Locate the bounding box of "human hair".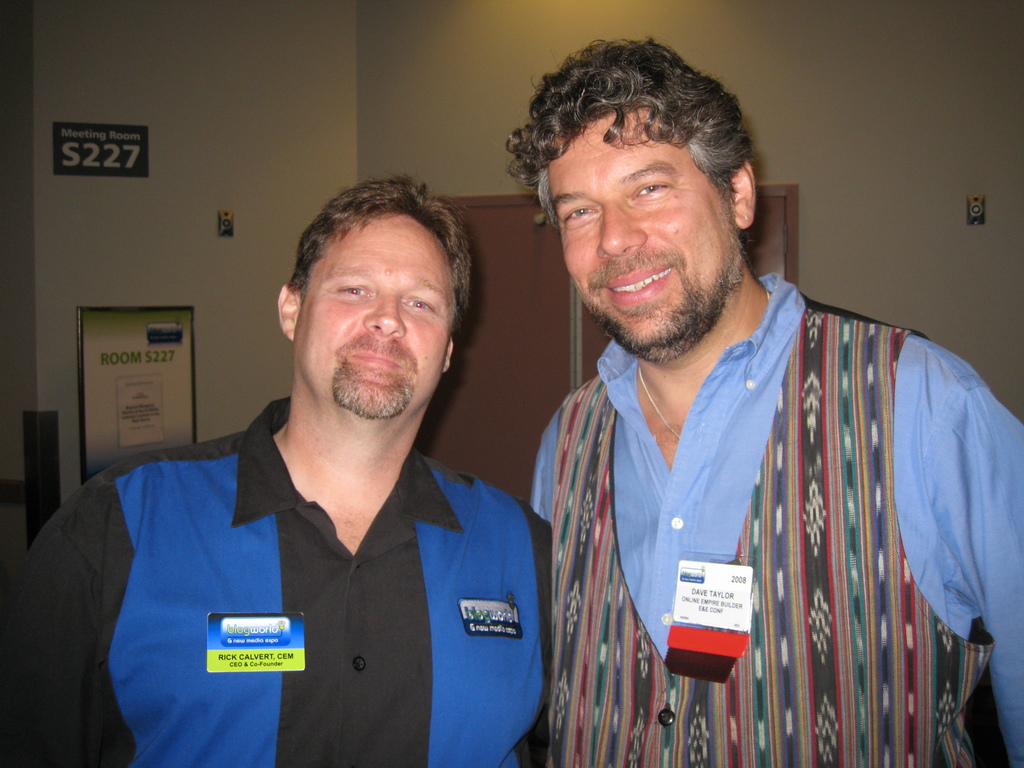
Bounding box: 288 167 476 347.
